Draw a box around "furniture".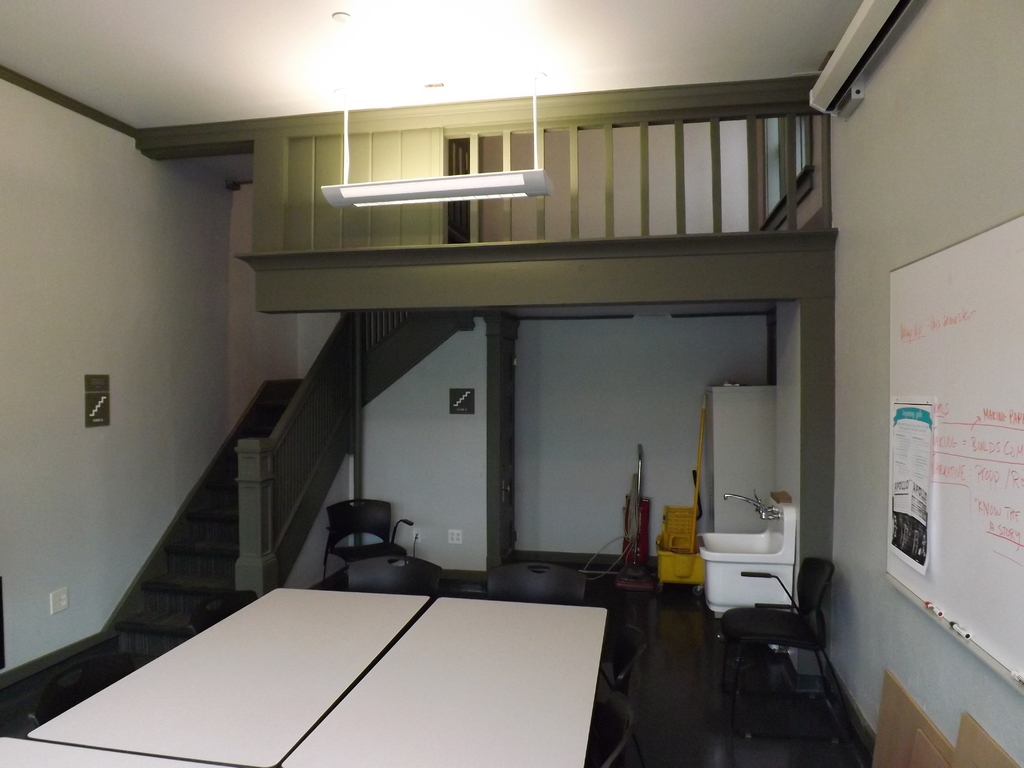
bbox=(346, 549, 444, 593).
